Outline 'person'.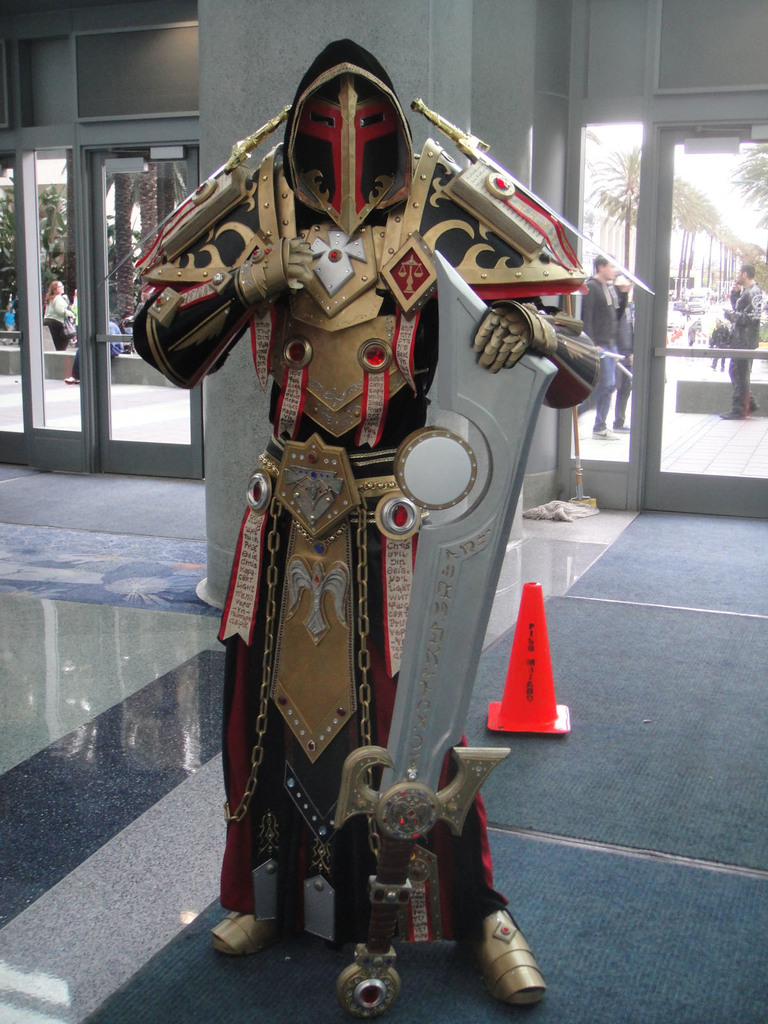
Outline: pyautogui.locateOnScreen(723, 264, 767, 425).
